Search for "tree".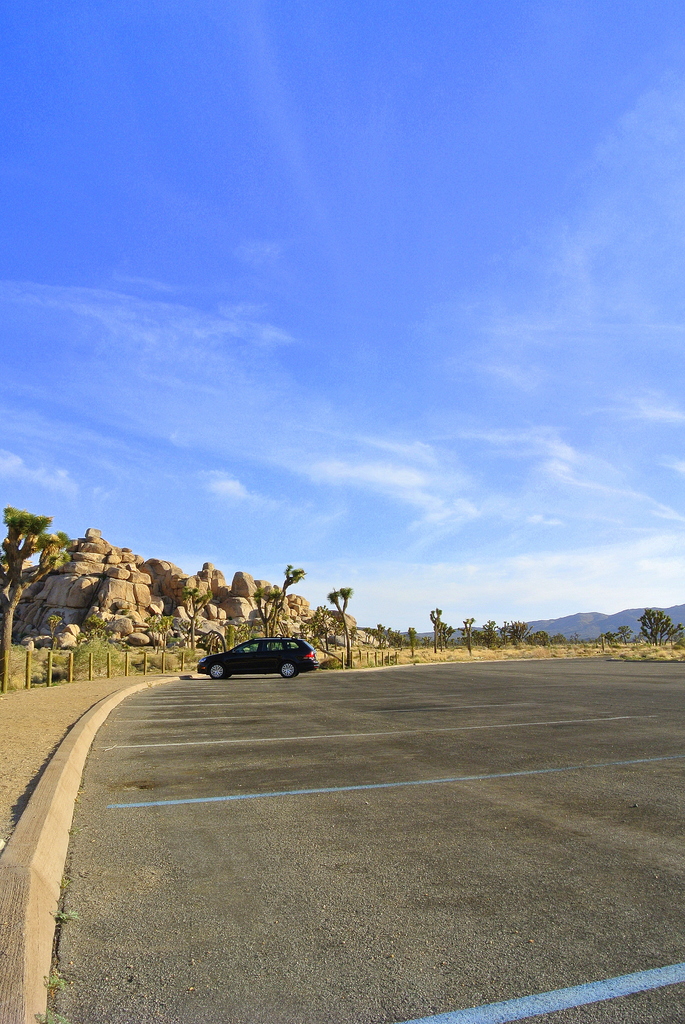
Found at (176,581,214,657).
